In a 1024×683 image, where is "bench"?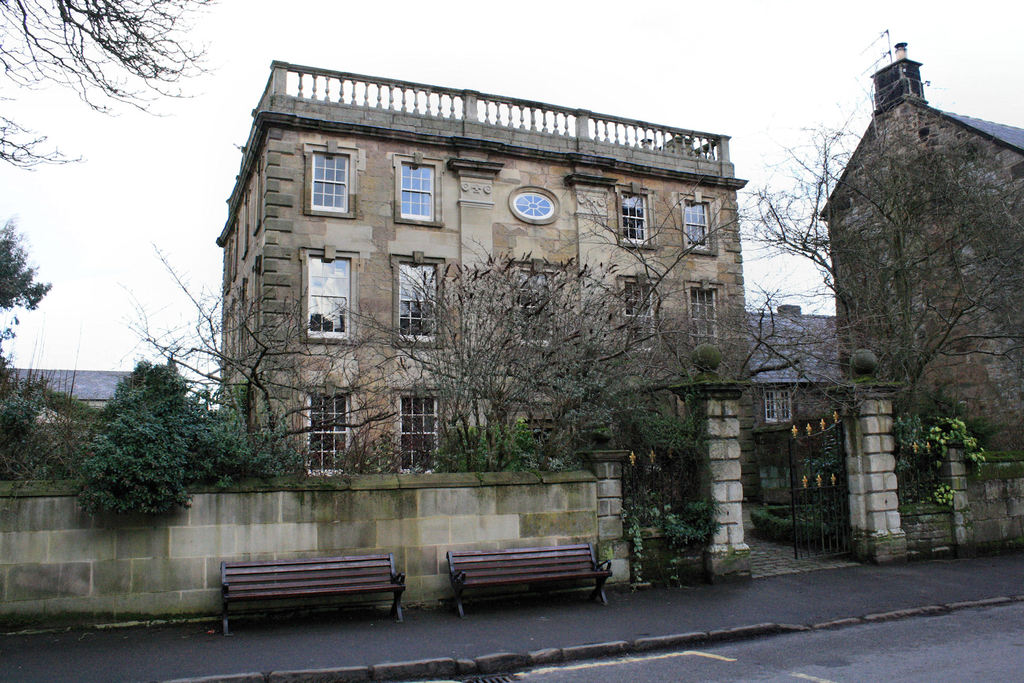
l=433, t=545, r=617, b=620.
